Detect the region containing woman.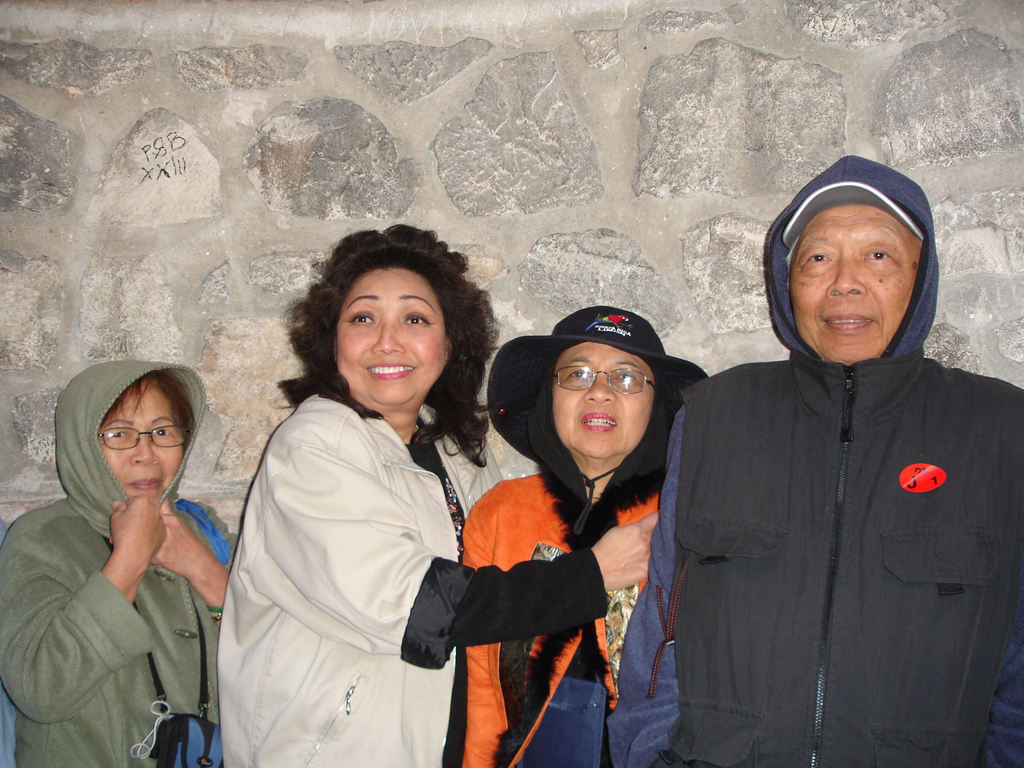
BBox(16, 333, 236, 767).
